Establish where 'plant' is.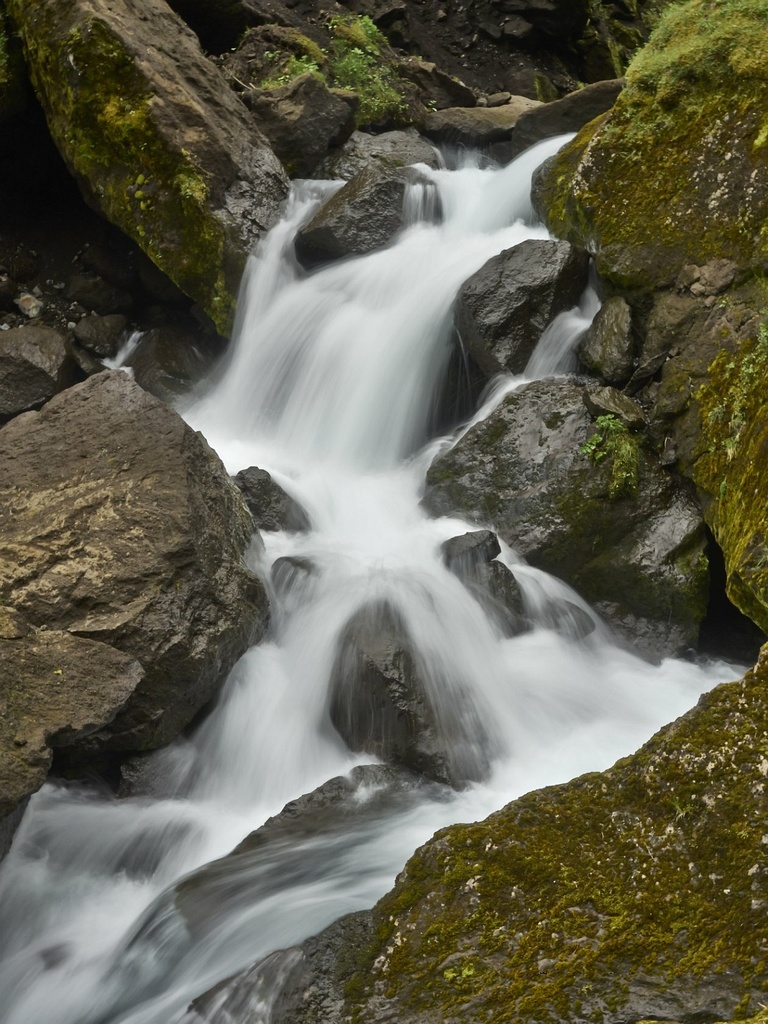
Established at (left=360, top=15, right=382, bottom=39).
